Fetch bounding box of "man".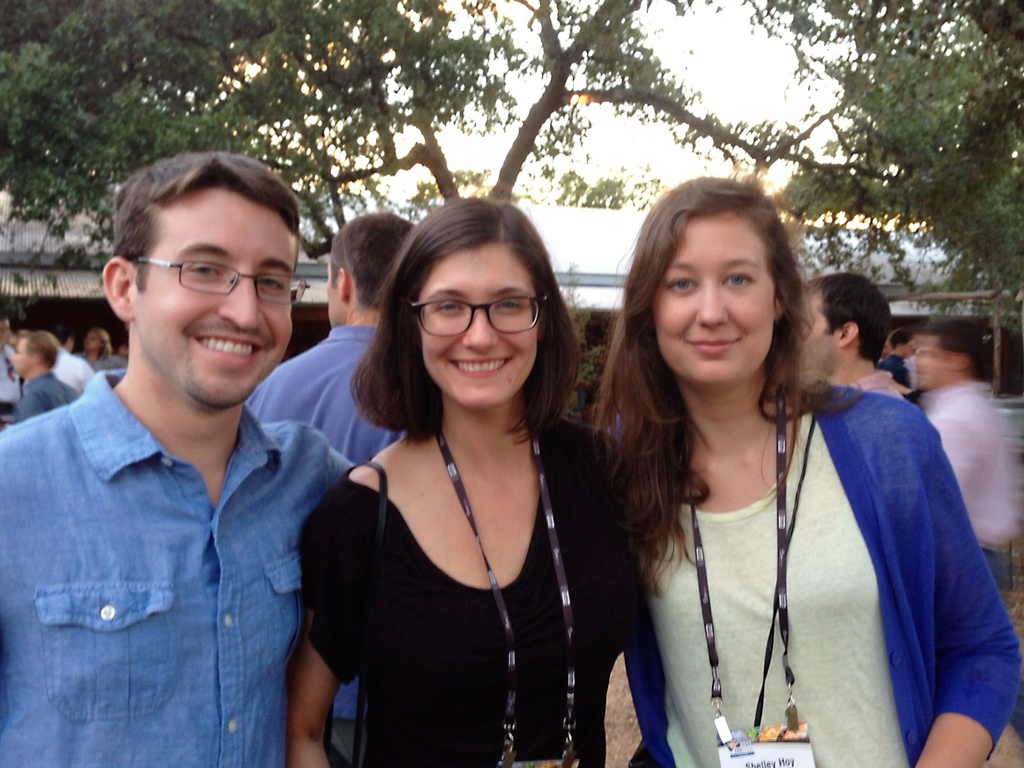
Bbox: BBox(239, 208, 428, 767).
